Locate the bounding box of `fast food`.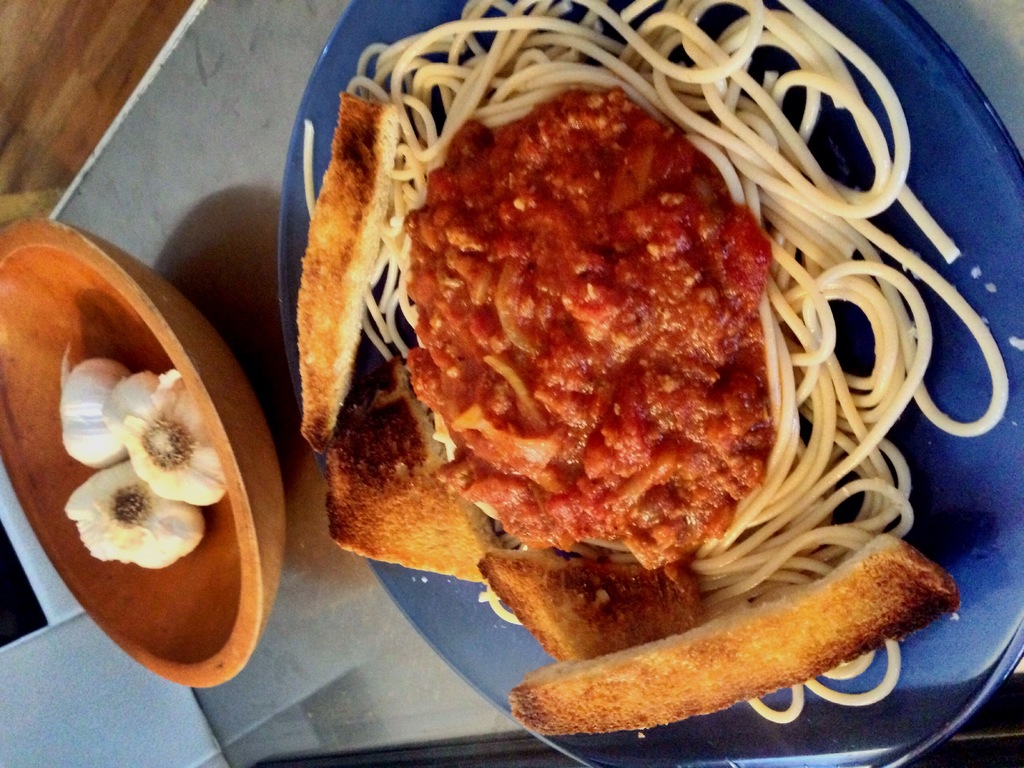
Bounding box: BBox(296, 81, 393, 434).
